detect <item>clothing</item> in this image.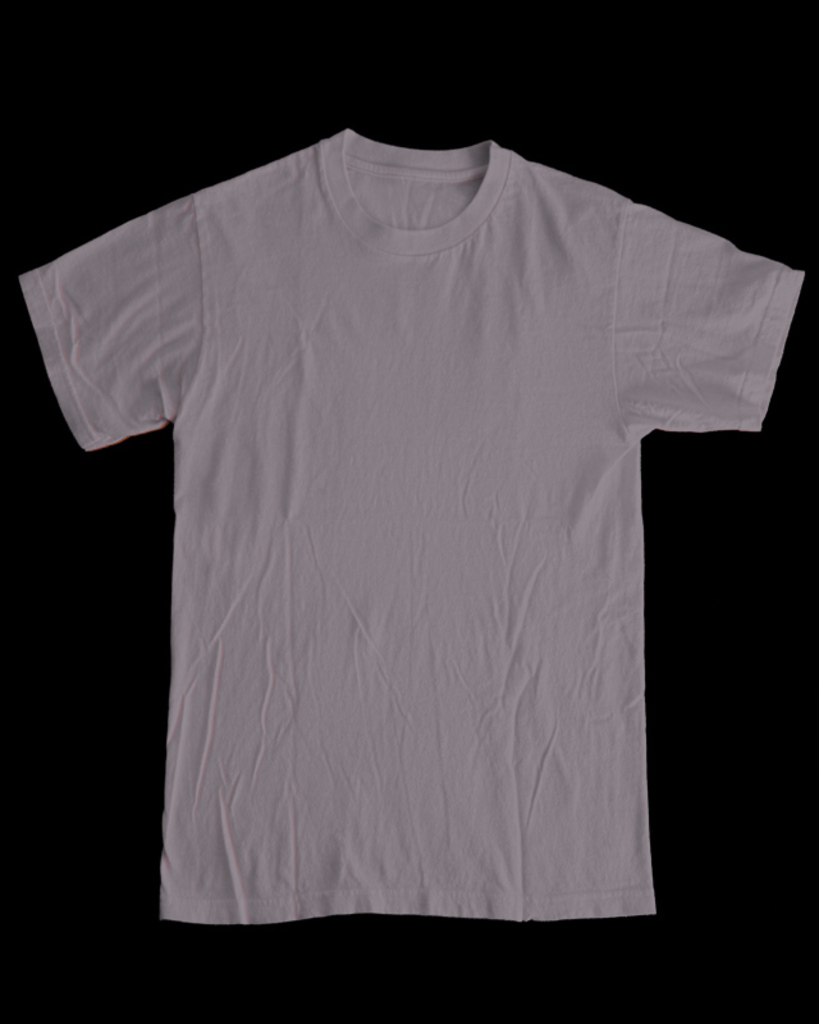
Detection: detection(0, 119, 818, 969).
